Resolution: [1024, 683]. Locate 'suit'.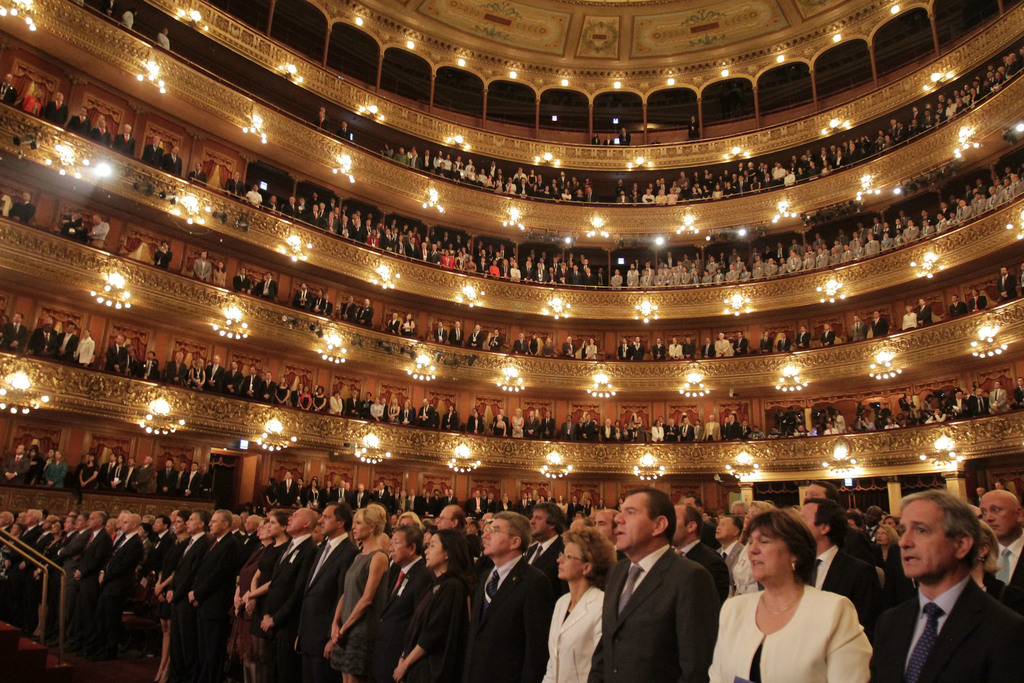
left=442, top=411, right=459, bottom=431.
